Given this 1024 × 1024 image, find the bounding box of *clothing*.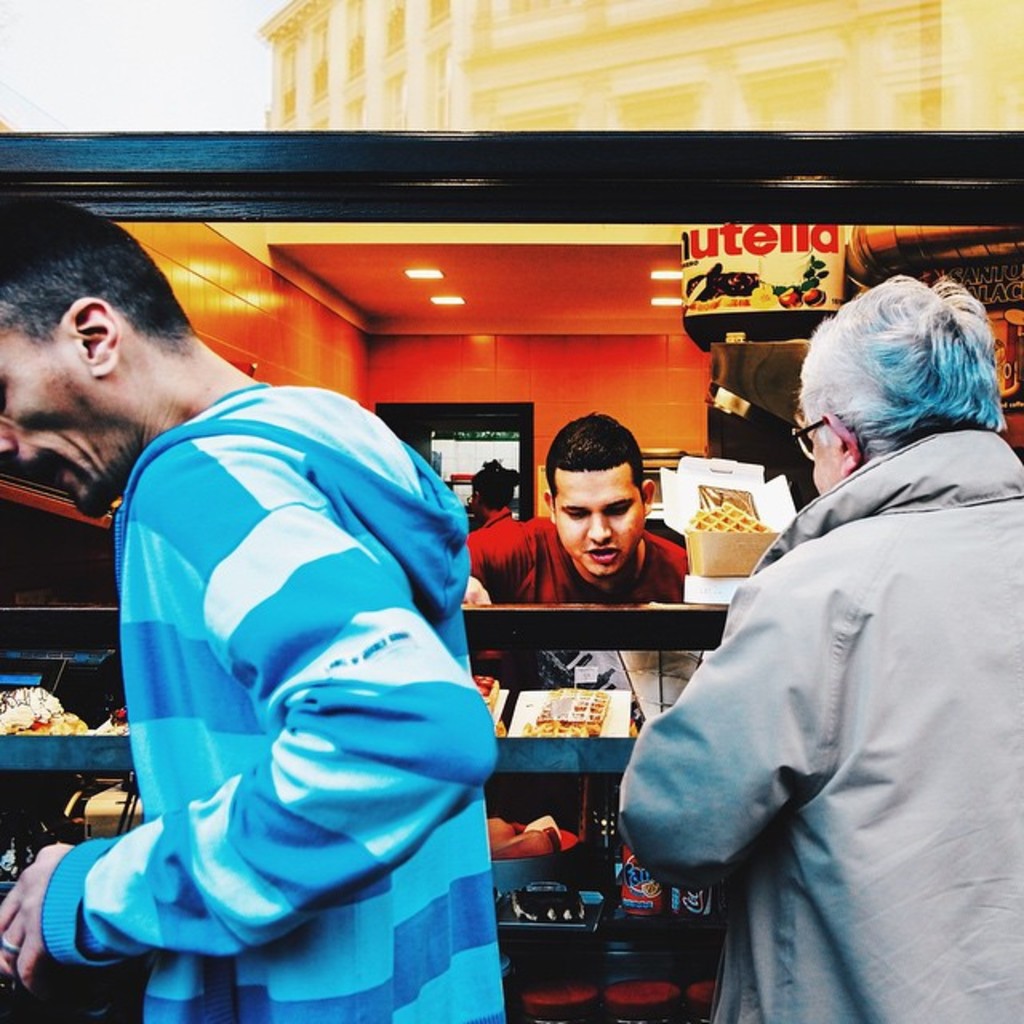
{"x1": 464, "y1": 515, "x2": 686, "y2": 600}.
